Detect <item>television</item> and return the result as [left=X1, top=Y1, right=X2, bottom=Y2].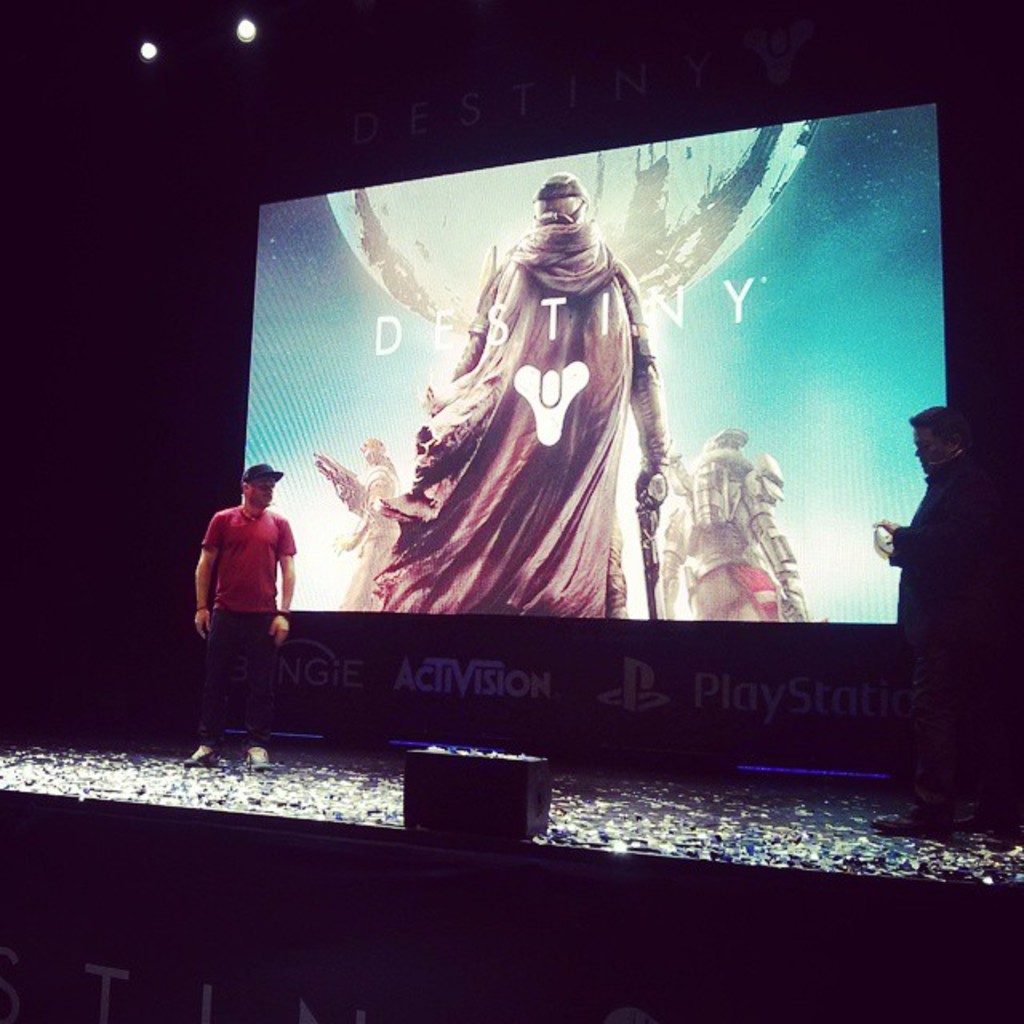
[left=210, top=93, right=976, bottom=779].
